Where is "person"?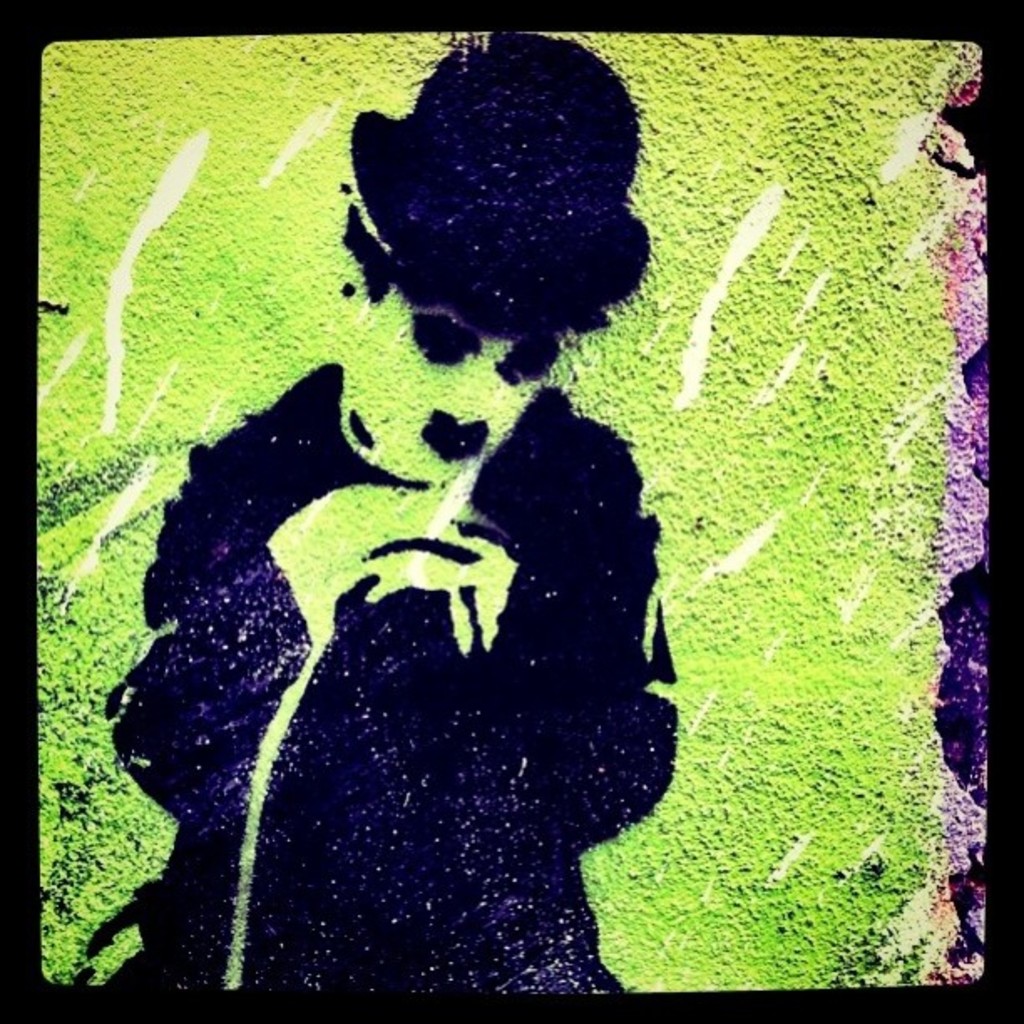
<region>89, 17, 679, 996</region>.
